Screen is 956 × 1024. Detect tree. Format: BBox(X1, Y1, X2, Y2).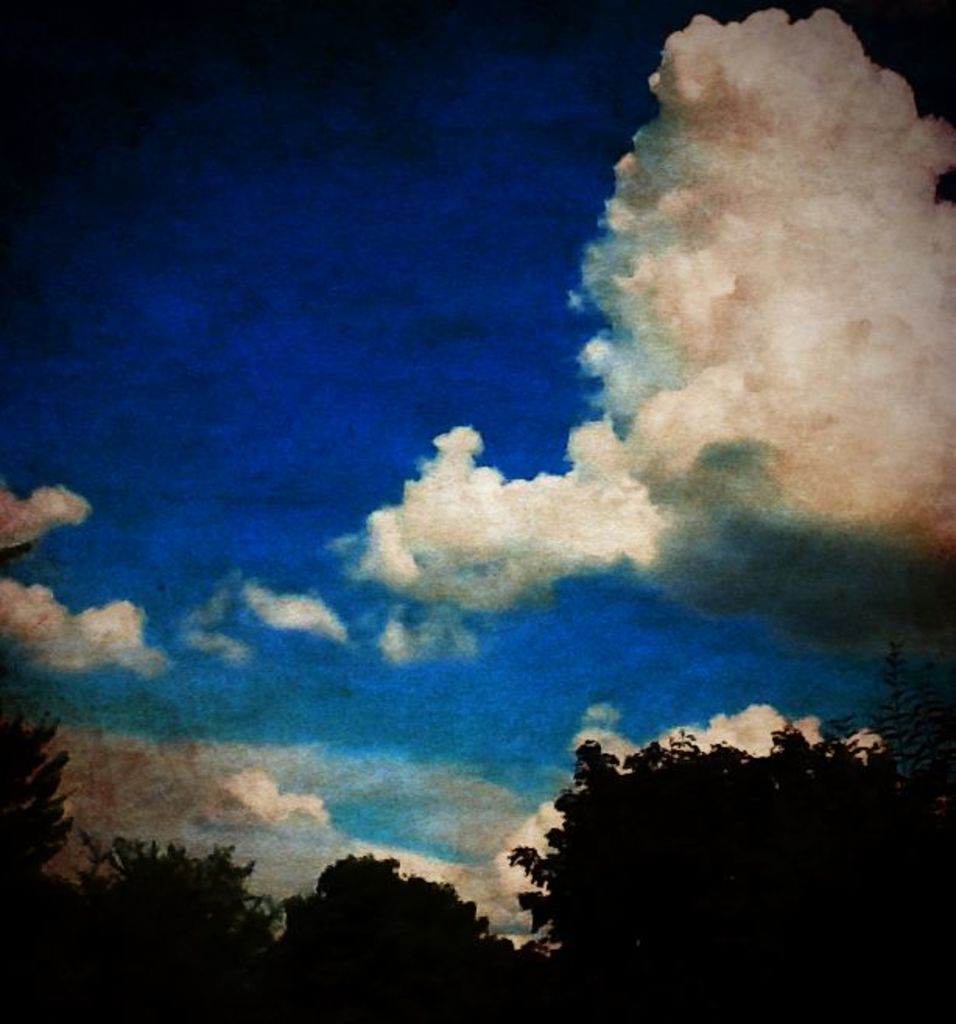
BBox(0, 711, 61, 859).
